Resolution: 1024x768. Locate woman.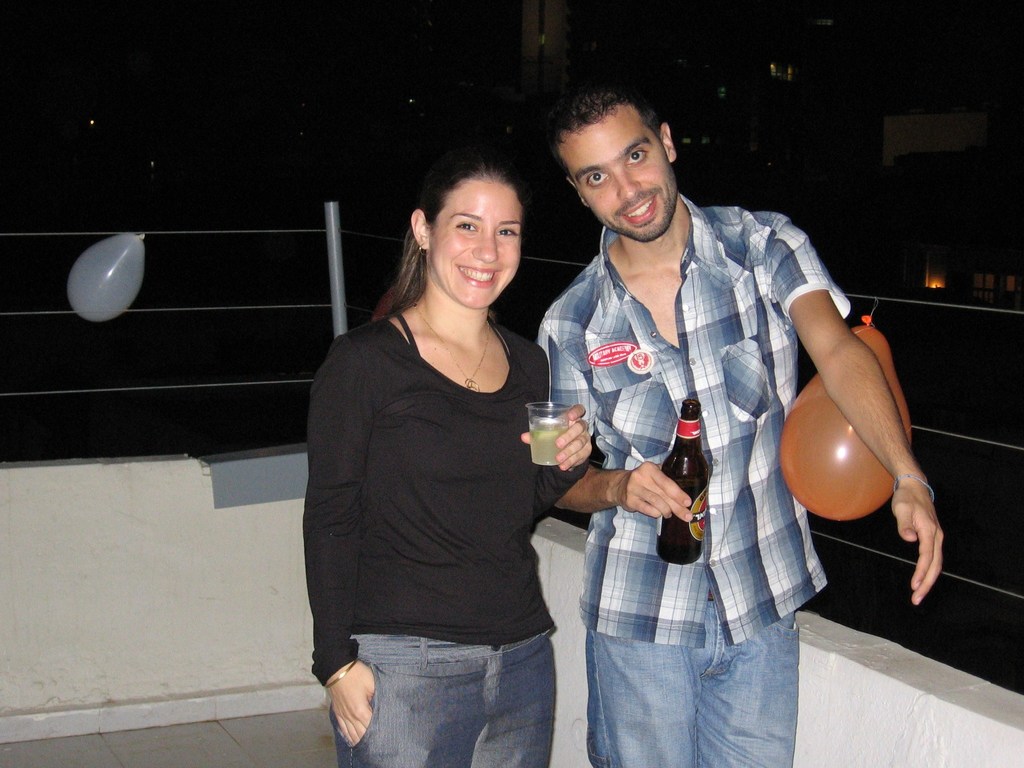
bbox(307, 156, 593, 767).
